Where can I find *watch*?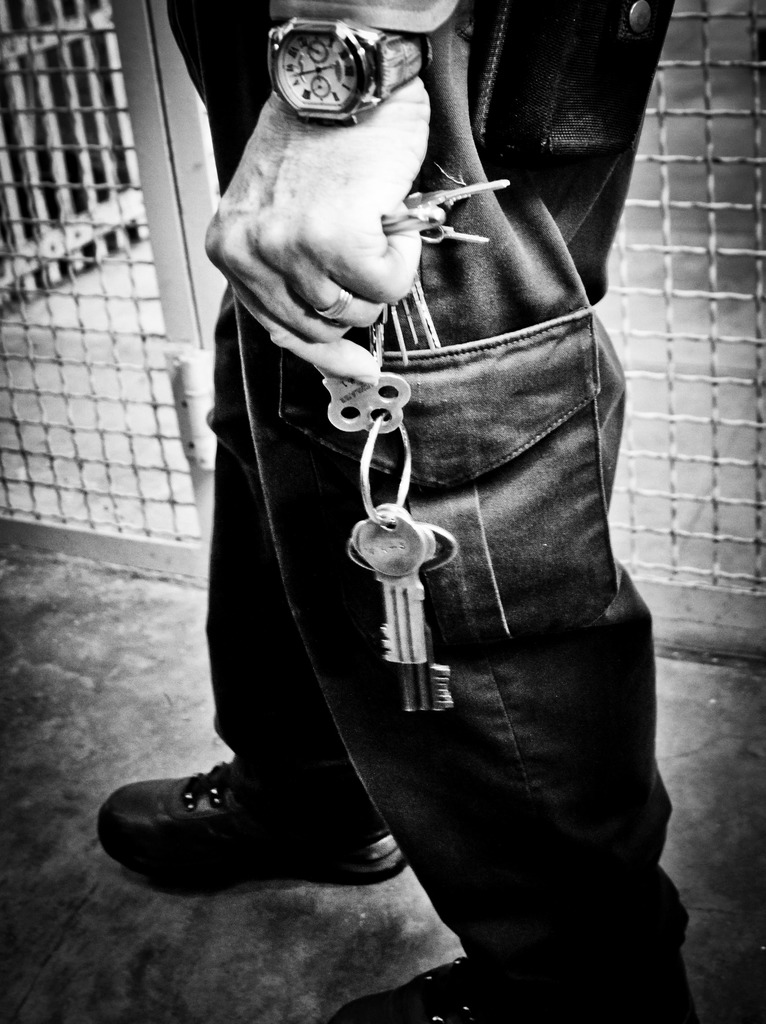
You can find it at 259, 12, 416, 122.
